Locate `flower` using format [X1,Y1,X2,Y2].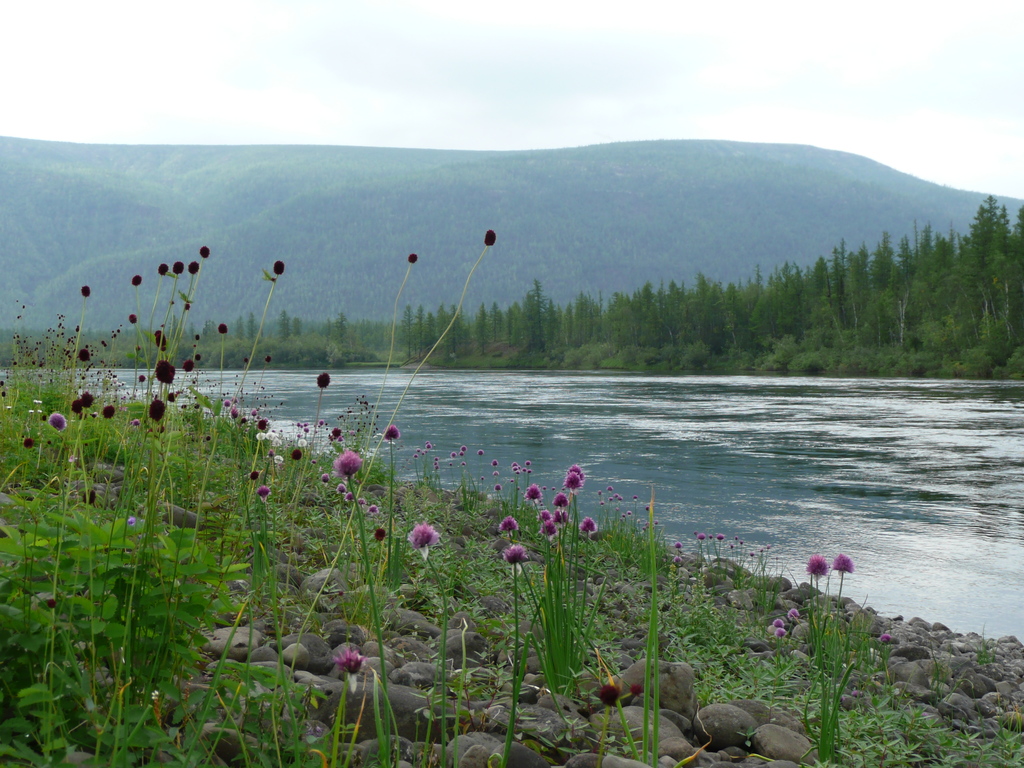
[551,487,555,490].
